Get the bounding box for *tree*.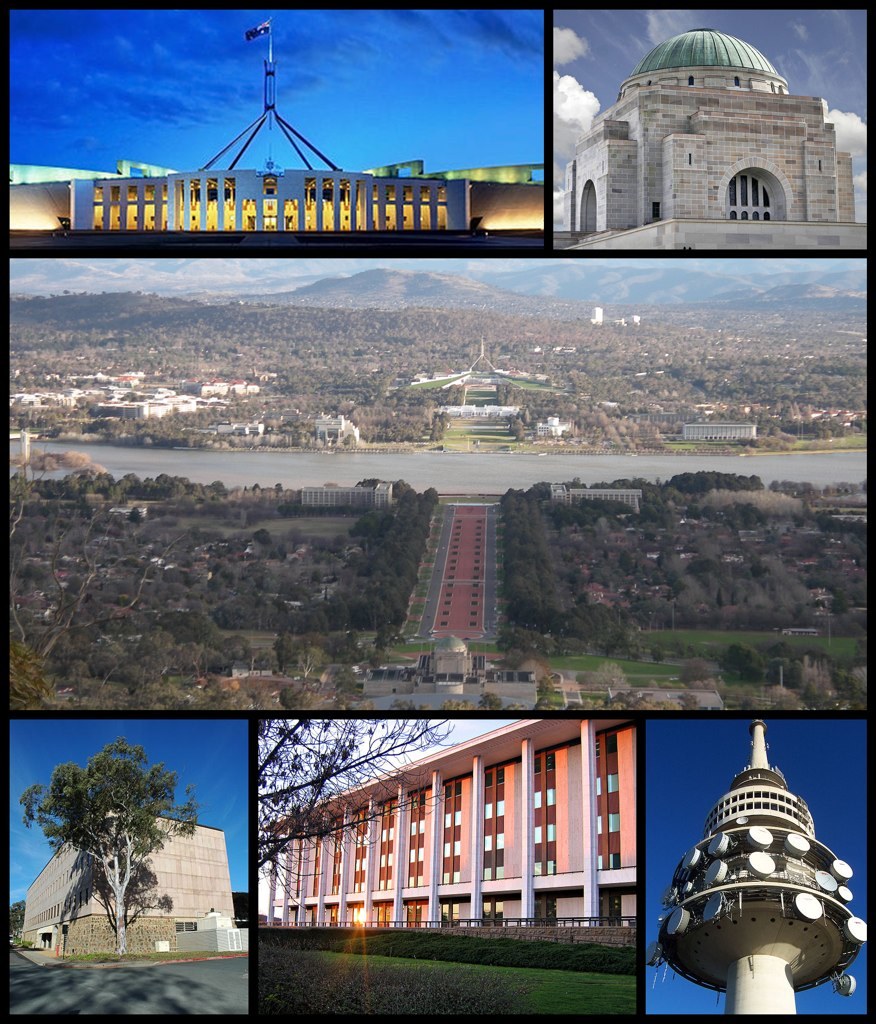
bbox(12, 462, 242, 502).
